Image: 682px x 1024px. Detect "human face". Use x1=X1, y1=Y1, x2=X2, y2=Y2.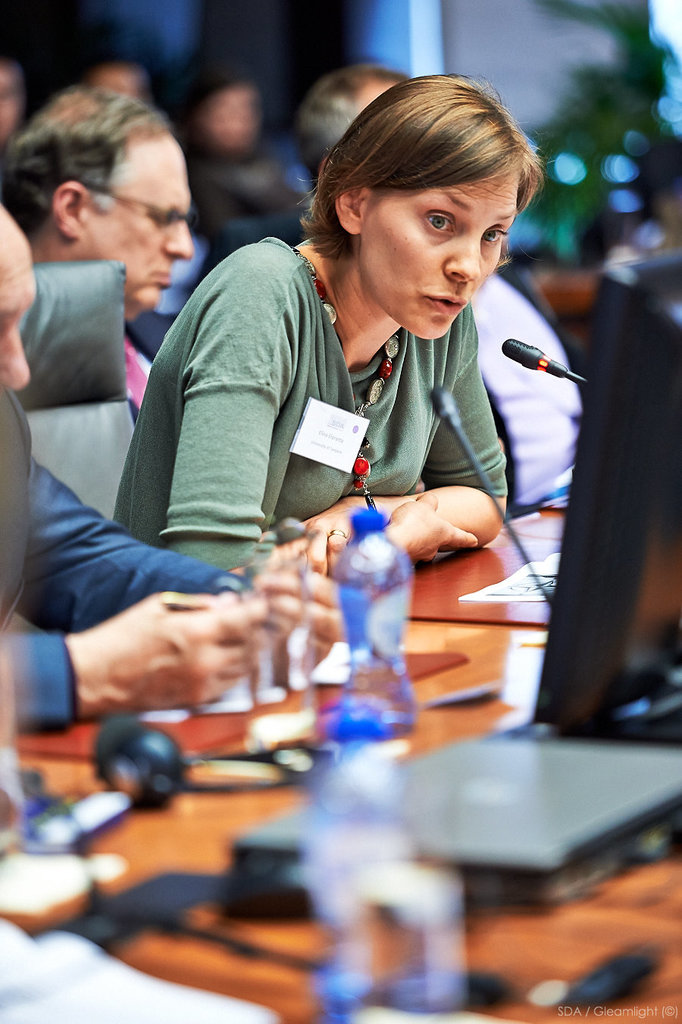
x1=364, y1=160, x2=510, y2=344.
